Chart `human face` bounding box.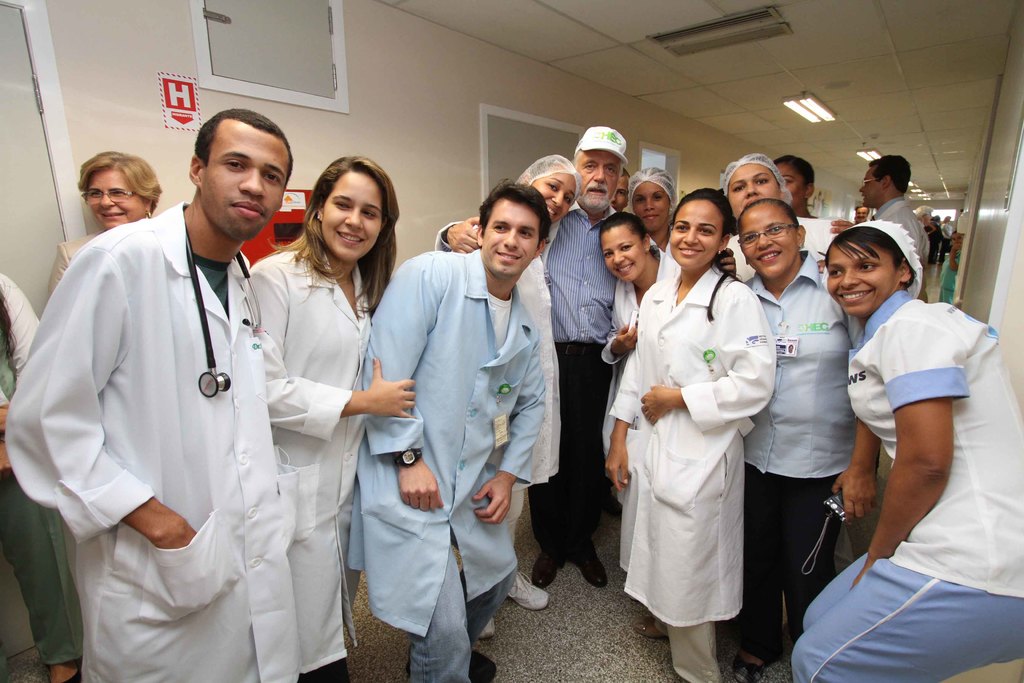
Charted: bbox=(605, 231, 637, 277).
